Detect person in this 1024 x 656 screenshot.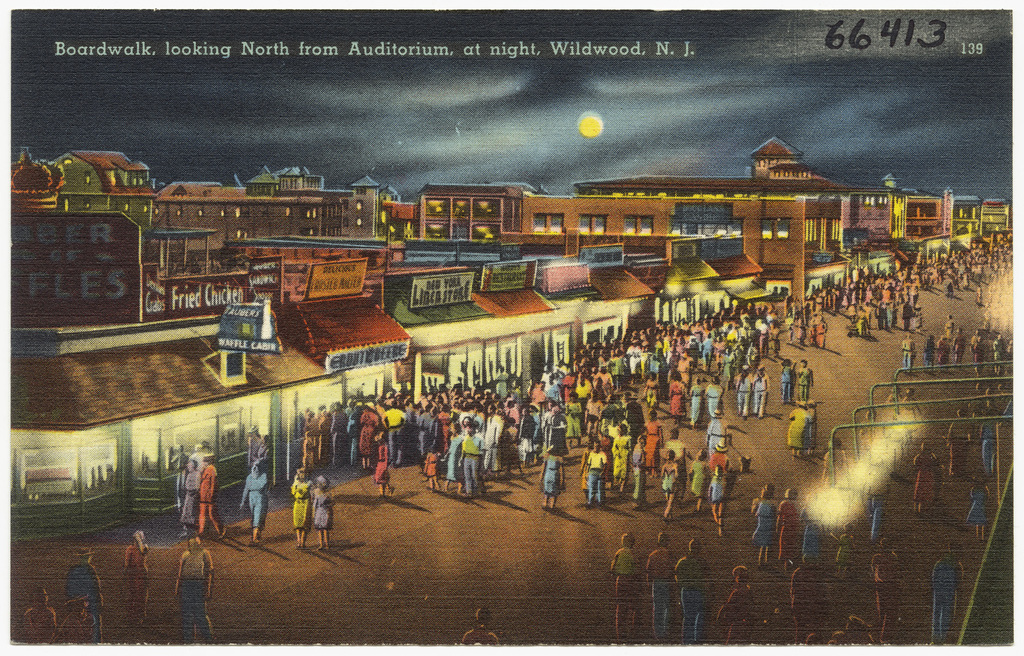
Detection: box(240, 451, 275, 546).
